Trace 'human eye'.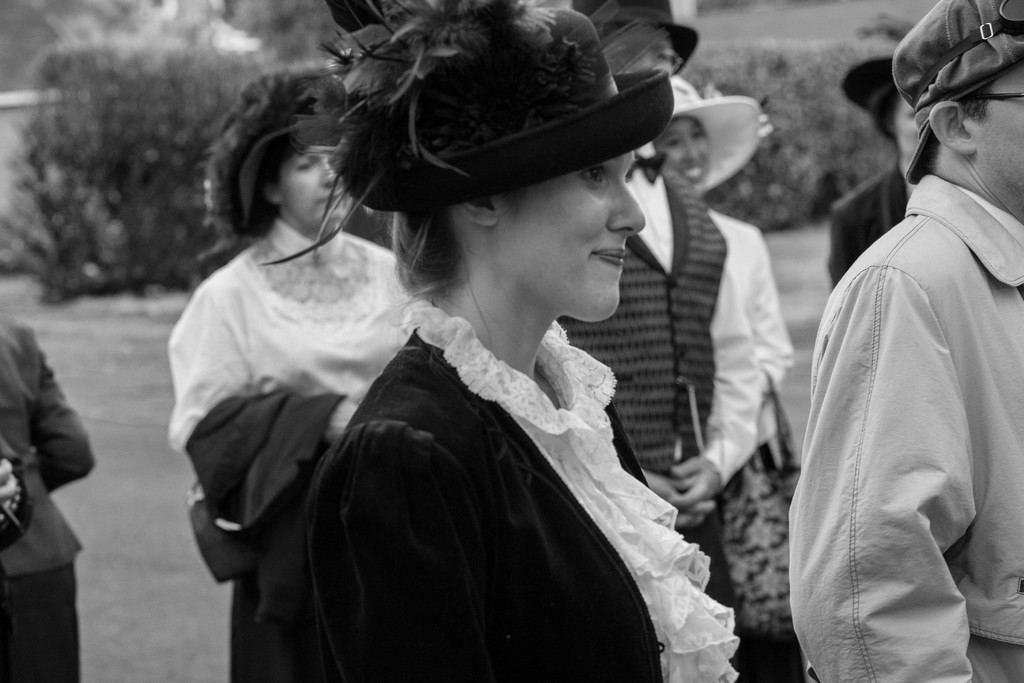
Traced to {"x1": 575, "y1": 167, "x2": 612, "y2": 192}.
